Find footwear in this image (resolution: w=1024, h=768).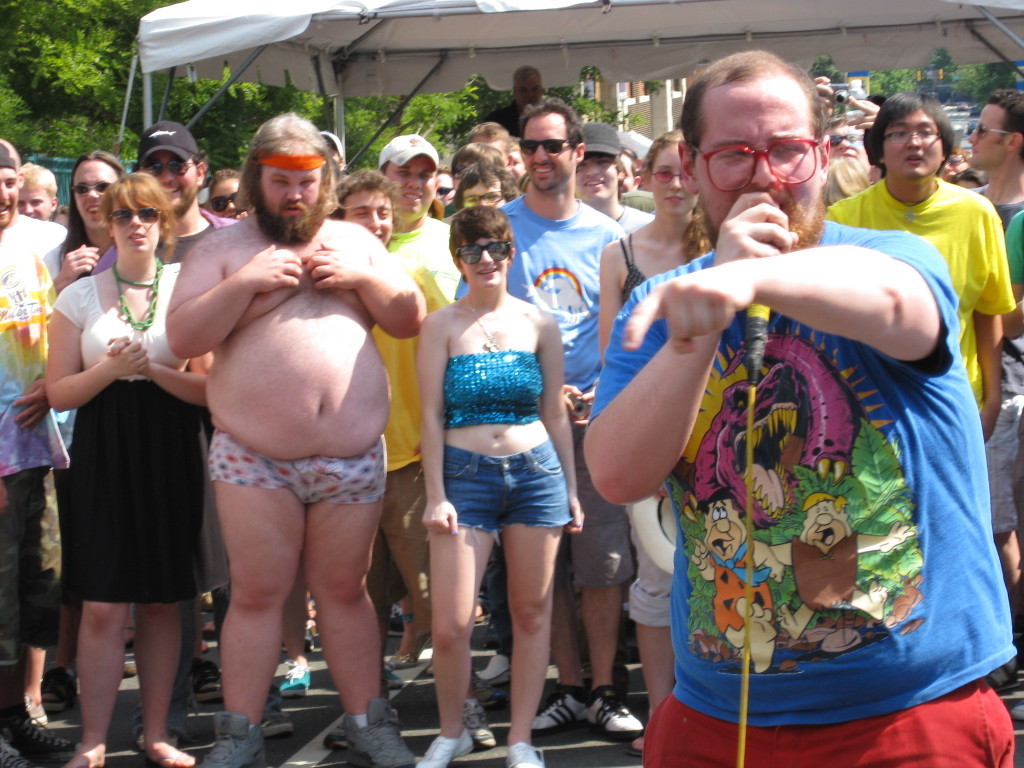
{"left": 46, "top": 665, "right": 79, "bottom": 707}.
